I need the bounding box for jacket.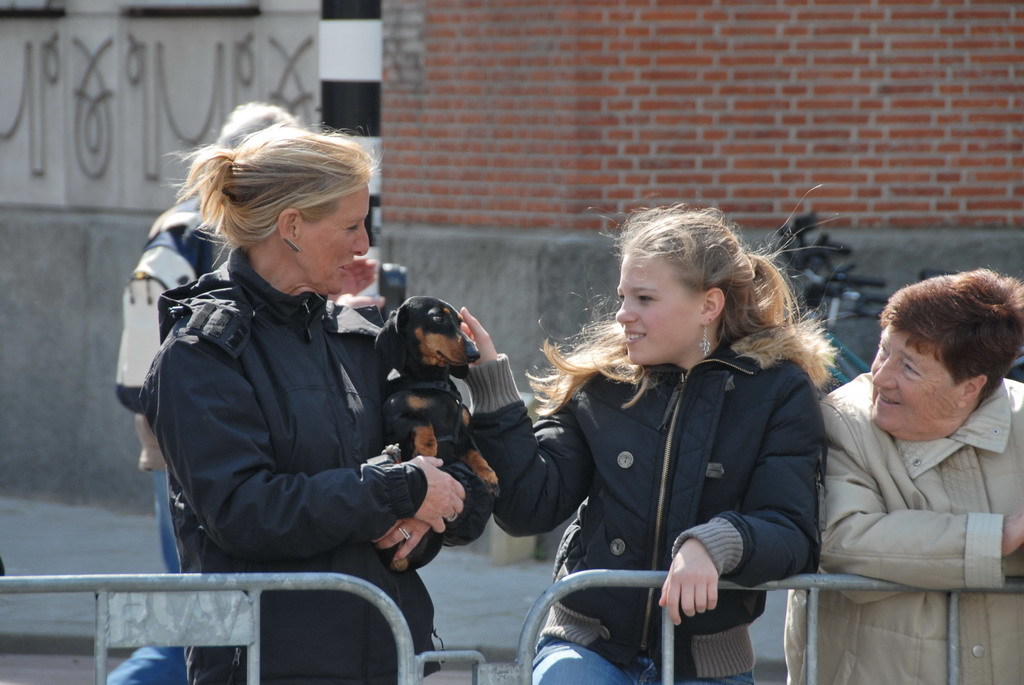
Here it is: <box>466,333,819,676</box>.
